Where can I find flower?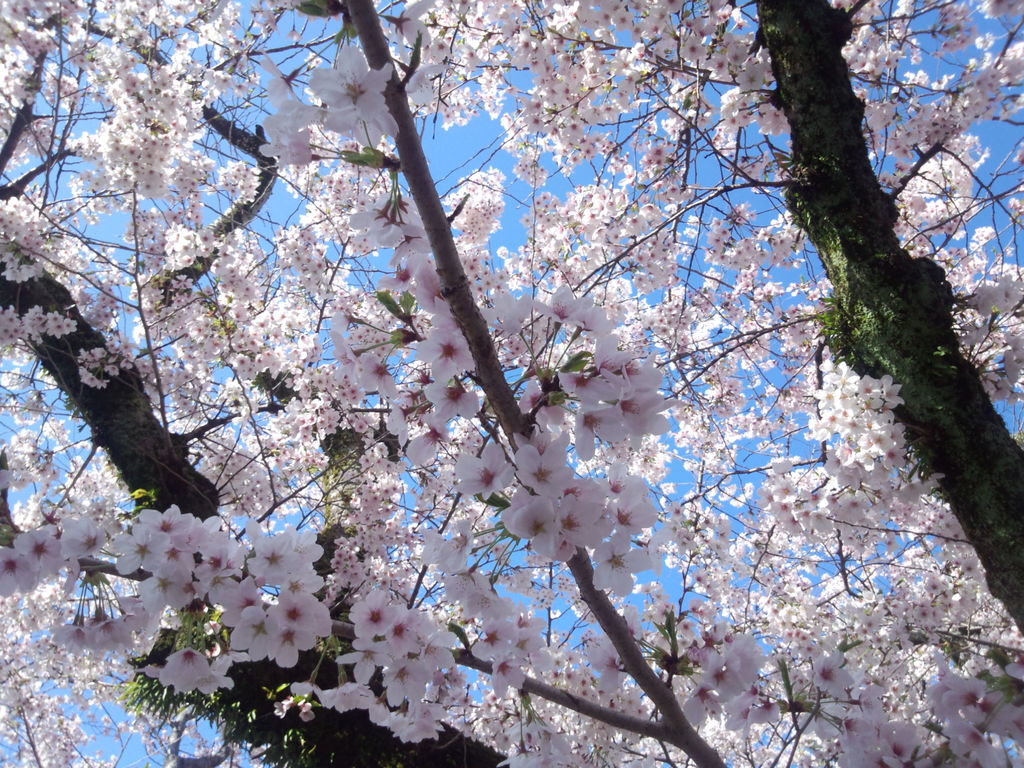
You can find it at BBox(352, 593, 396, 636).
